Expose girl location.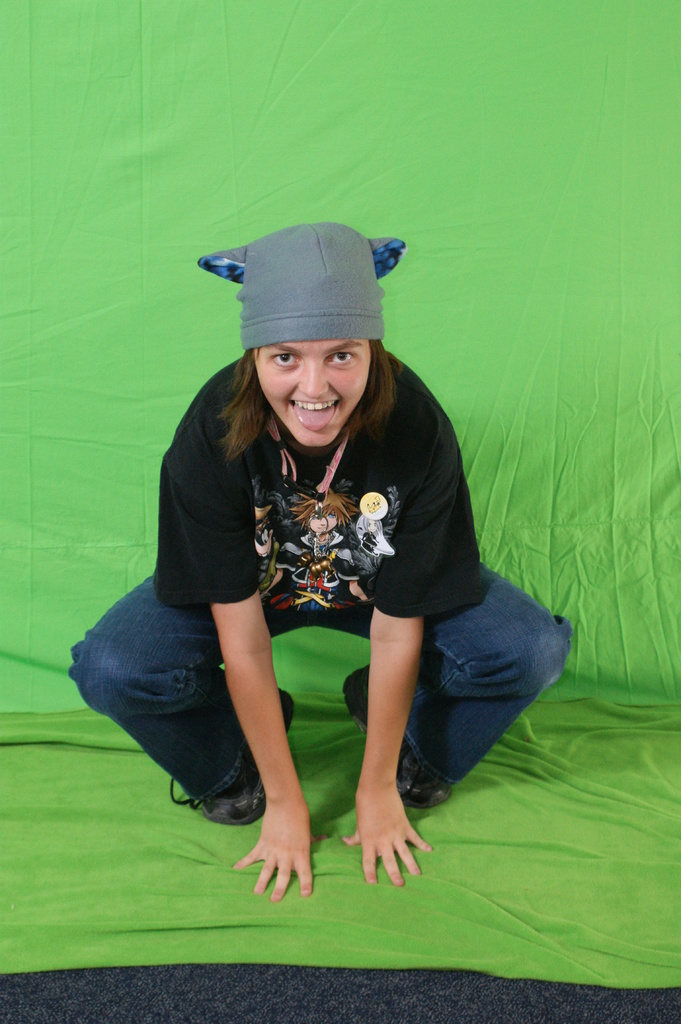
Exposed at box=[70, 223, 573, 890].
